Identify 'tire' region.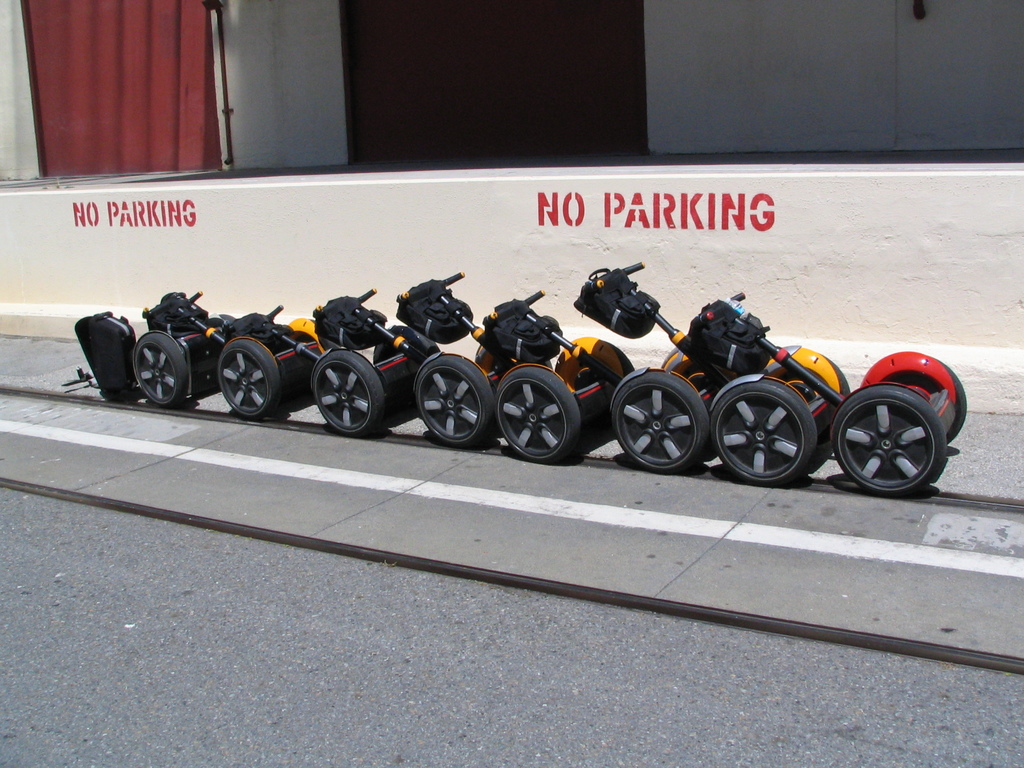
Region: Rect(530, 350, 557, 372).
